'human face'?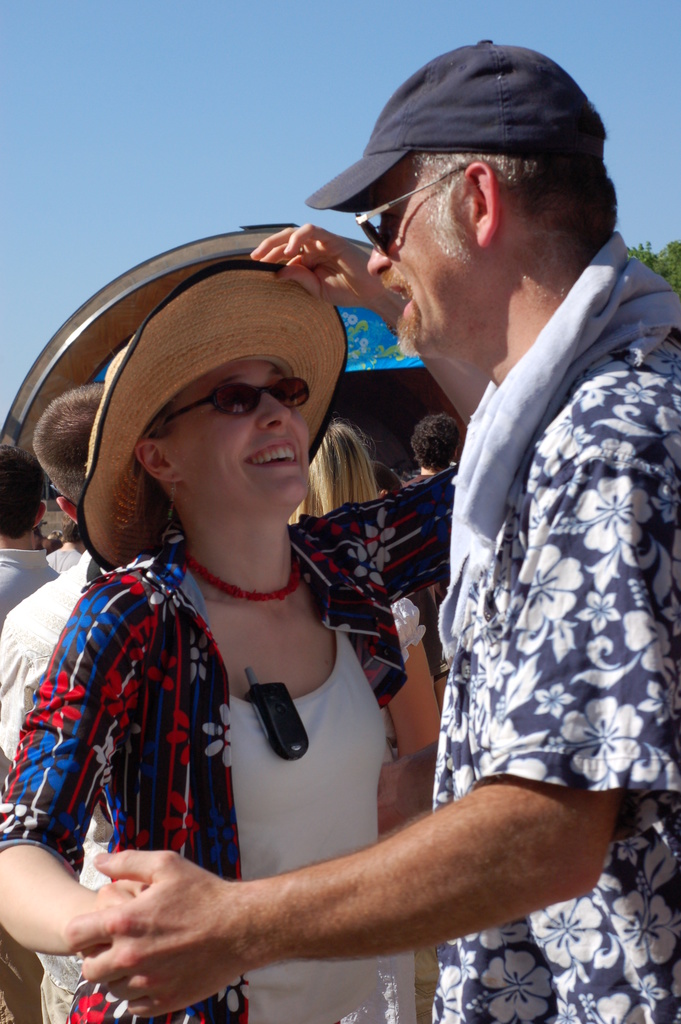
166 351 308 508
